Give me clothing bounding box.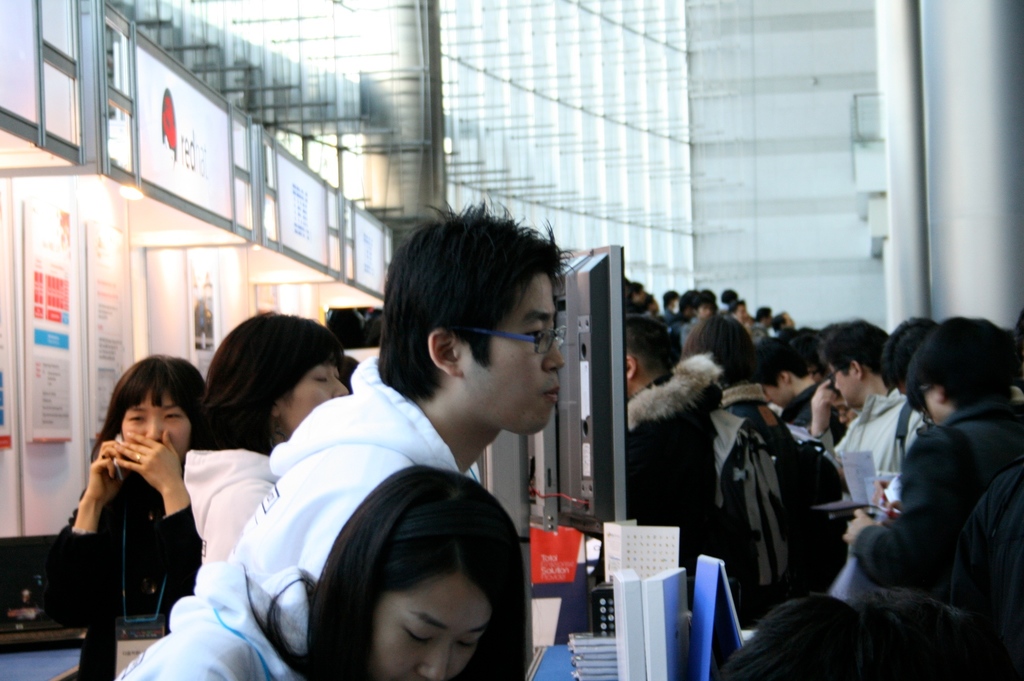
x1=231, y1=358, x2=468, y2=587.
